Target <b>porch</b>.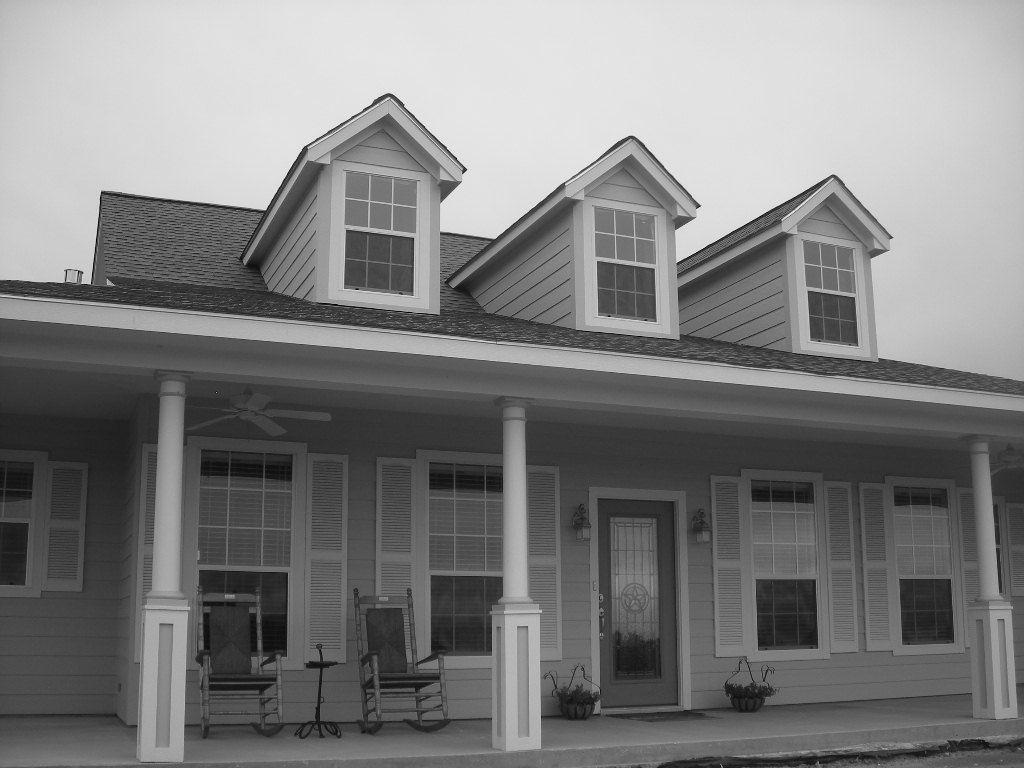
Target region: 0 564 1023 767.
